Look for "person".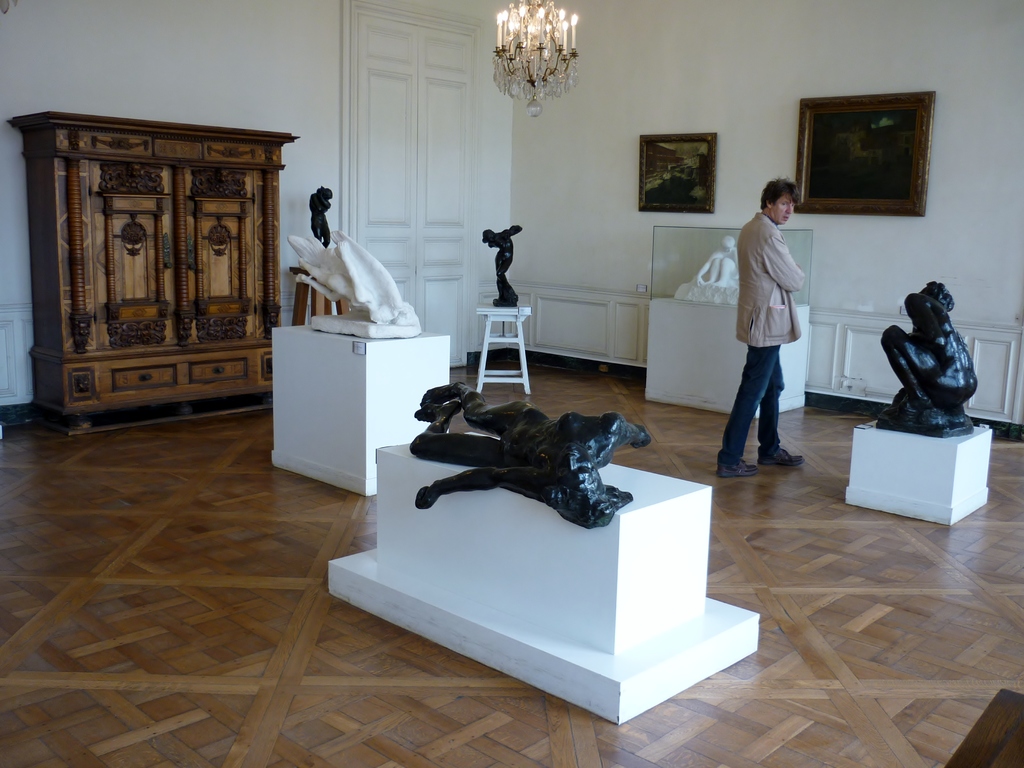
Found: [x1=482, y1=224, x2=524, y2=306].
